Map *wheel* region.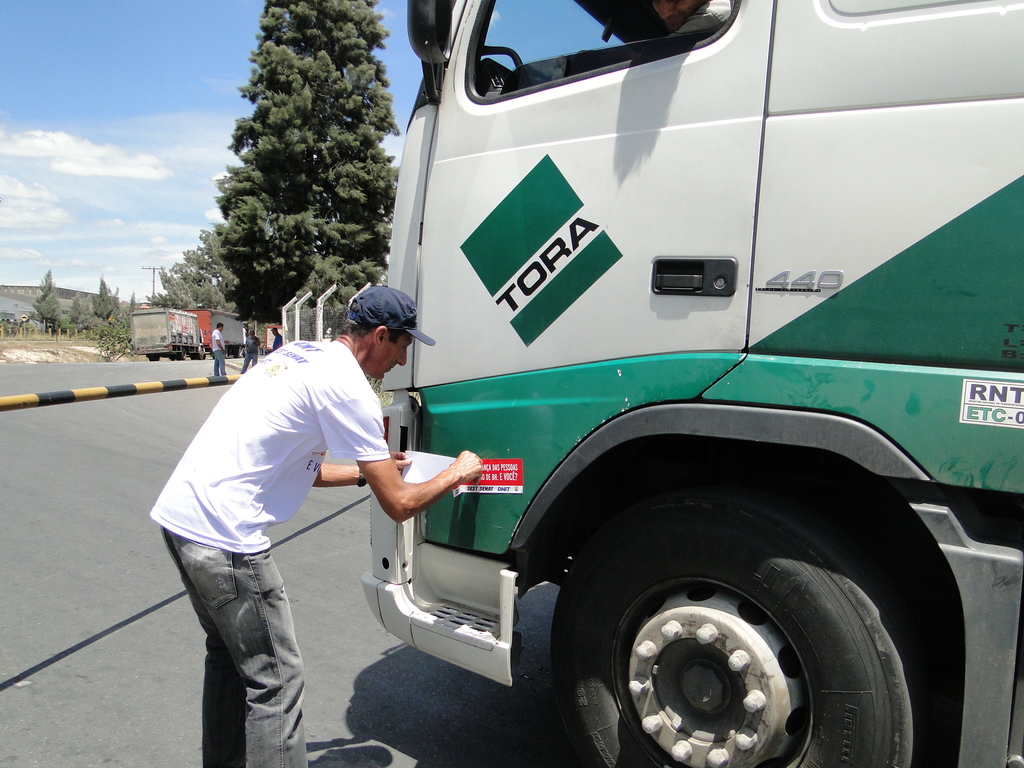
Mapped to 539,471,956,767.
